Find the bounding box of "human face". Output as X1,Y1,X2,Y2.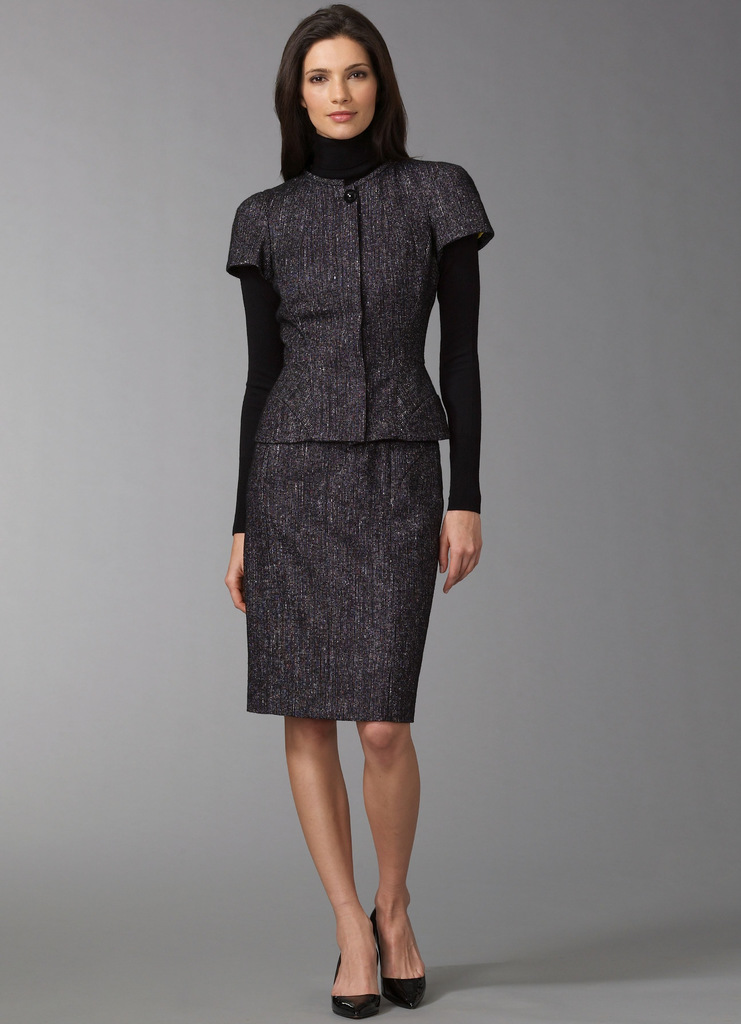
304,34,381,144.
